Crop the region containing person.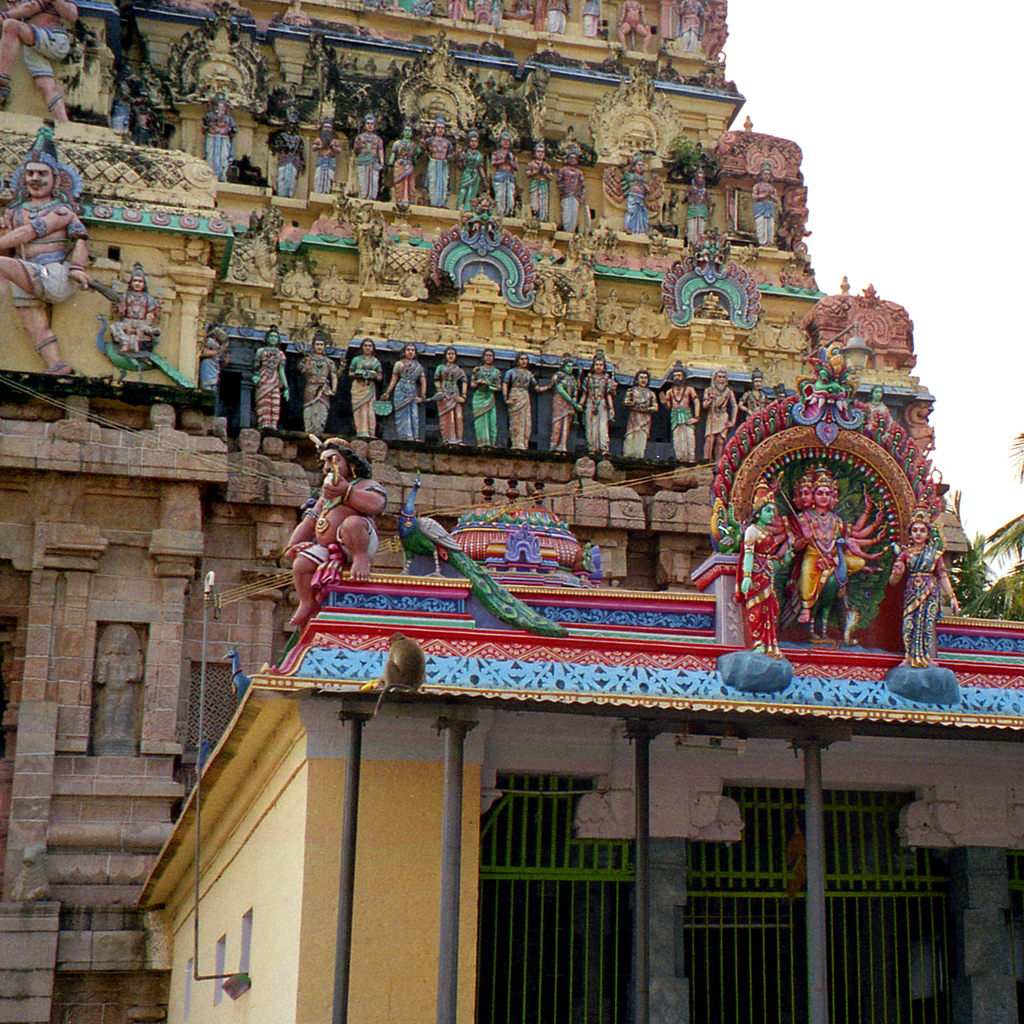
Crop region: [x1=869, y1=381, x2=884, y2=427].
